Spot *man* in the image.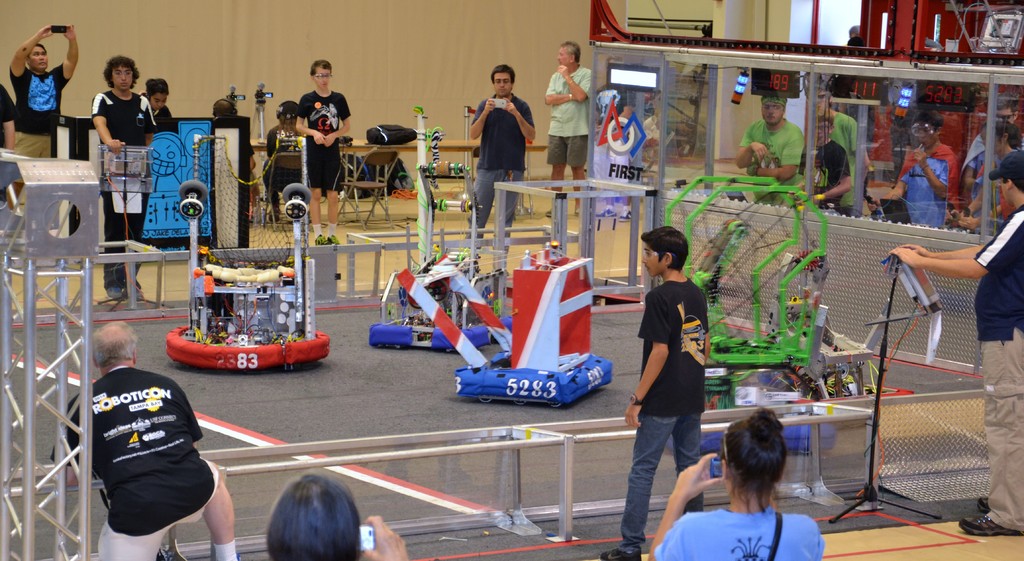
*man* found at {"left": 535, "top": 25, "right": 589, "bottom": 215}.
